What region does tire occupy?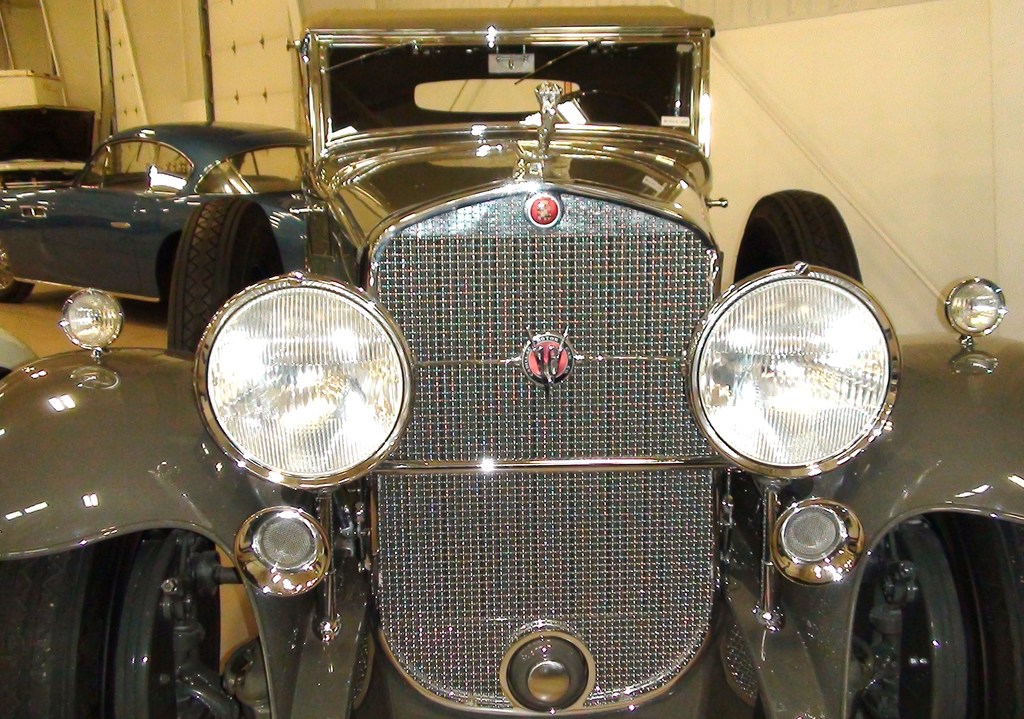
region(0, 527, 222, 718).
